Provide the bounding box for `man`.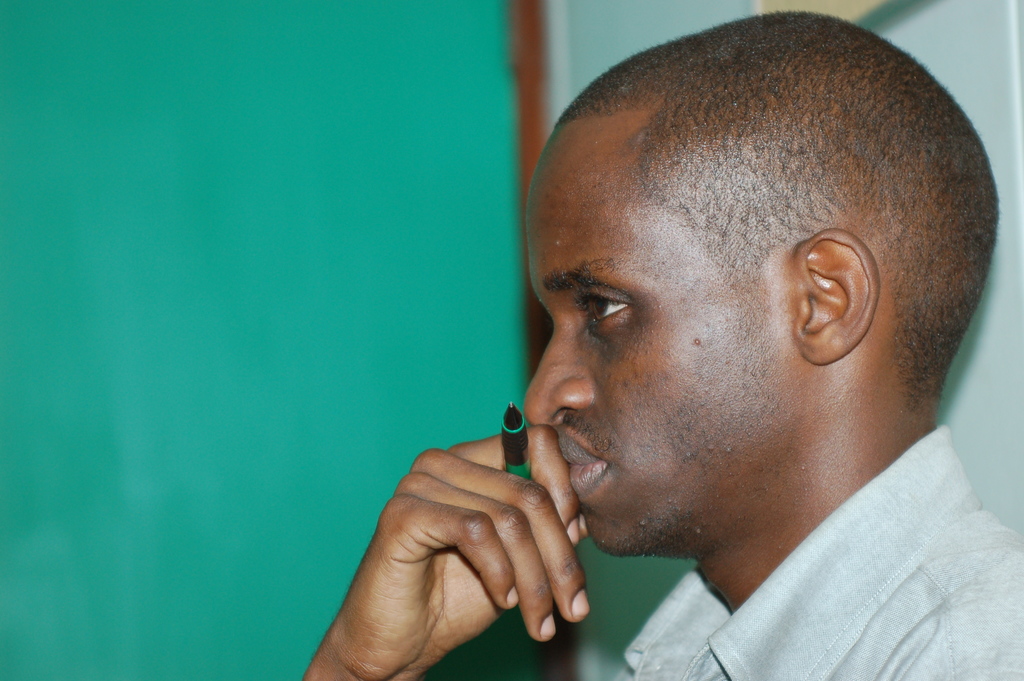
locate(367, 7, 1023, 680).
